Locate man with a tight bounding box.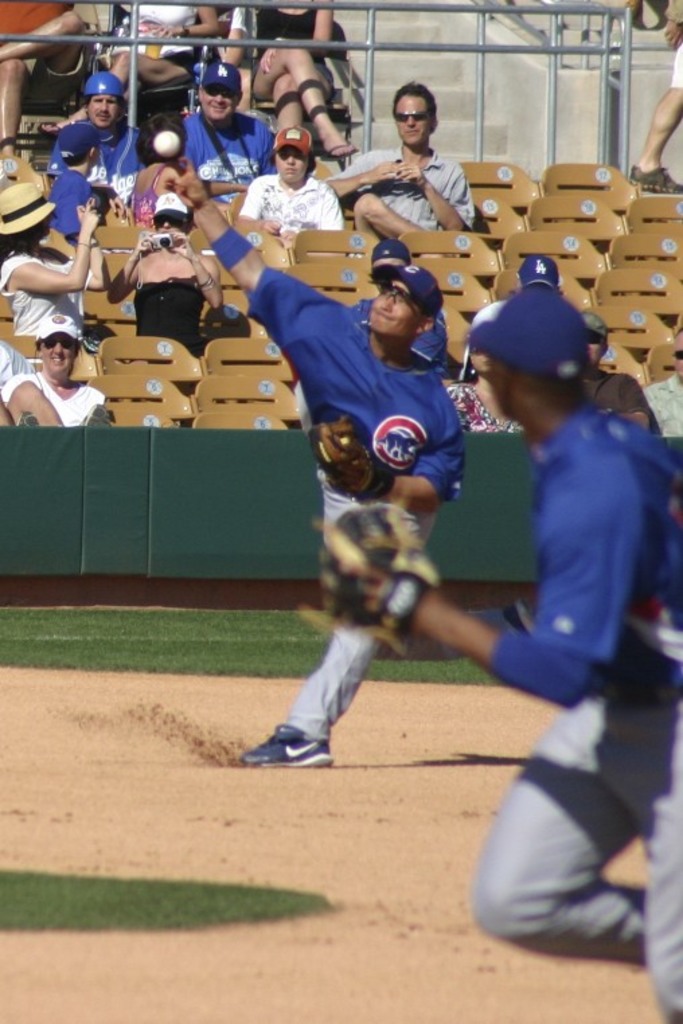
[x1=323, y1=83, x2=472, y2=259].
